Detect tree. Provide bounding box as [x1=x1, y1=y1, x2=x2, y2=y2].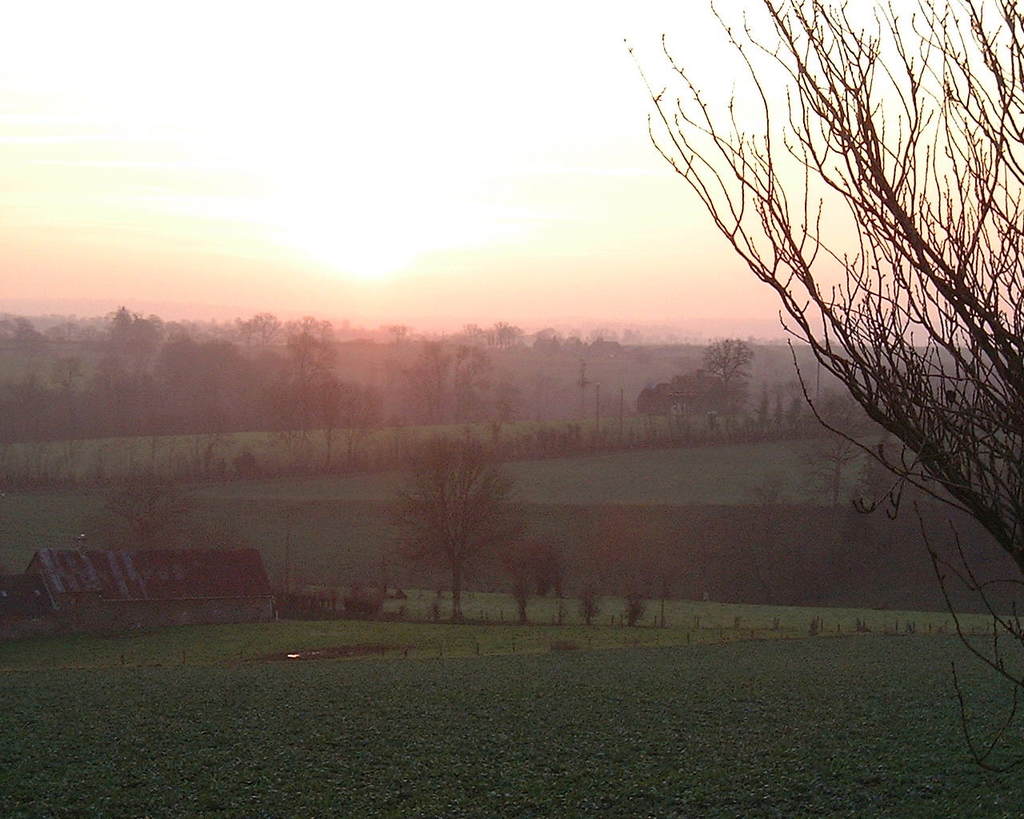
[x1=566, y1=335, x2=595, y2=354].
